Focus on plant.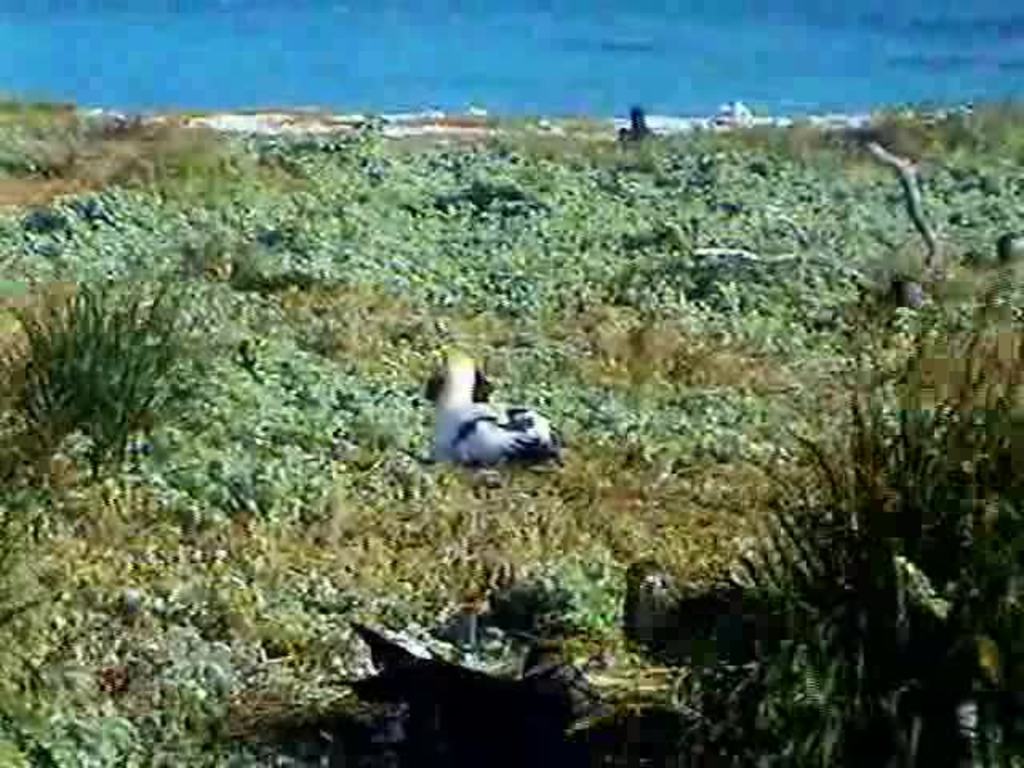
Focused at 0:94:93:178.
